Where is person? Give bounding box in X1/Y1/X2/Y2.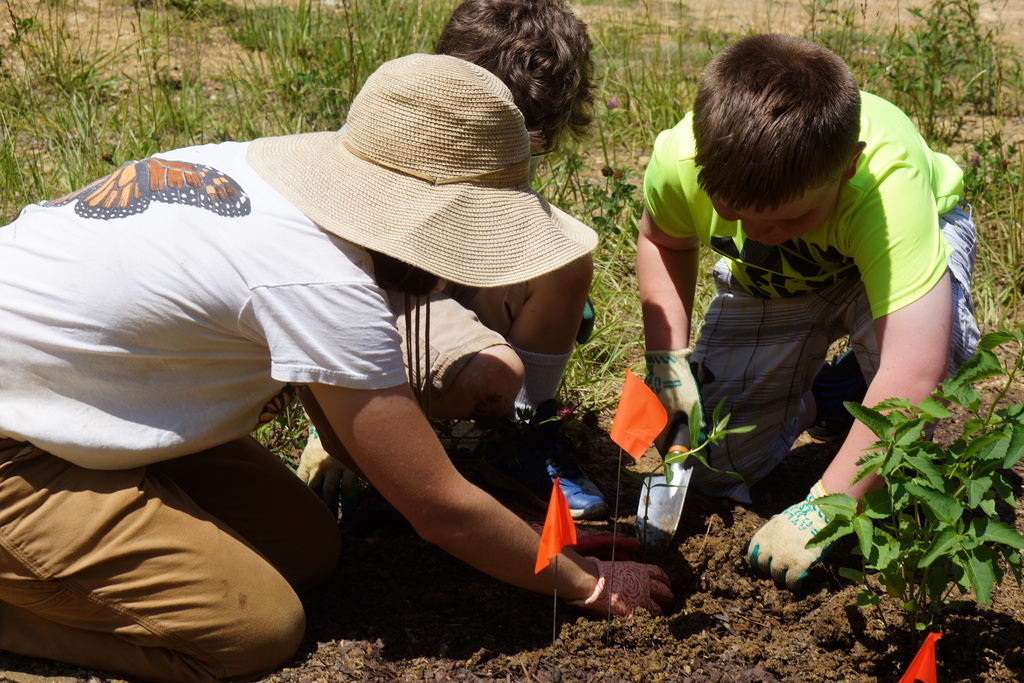
291/0/602/514.
